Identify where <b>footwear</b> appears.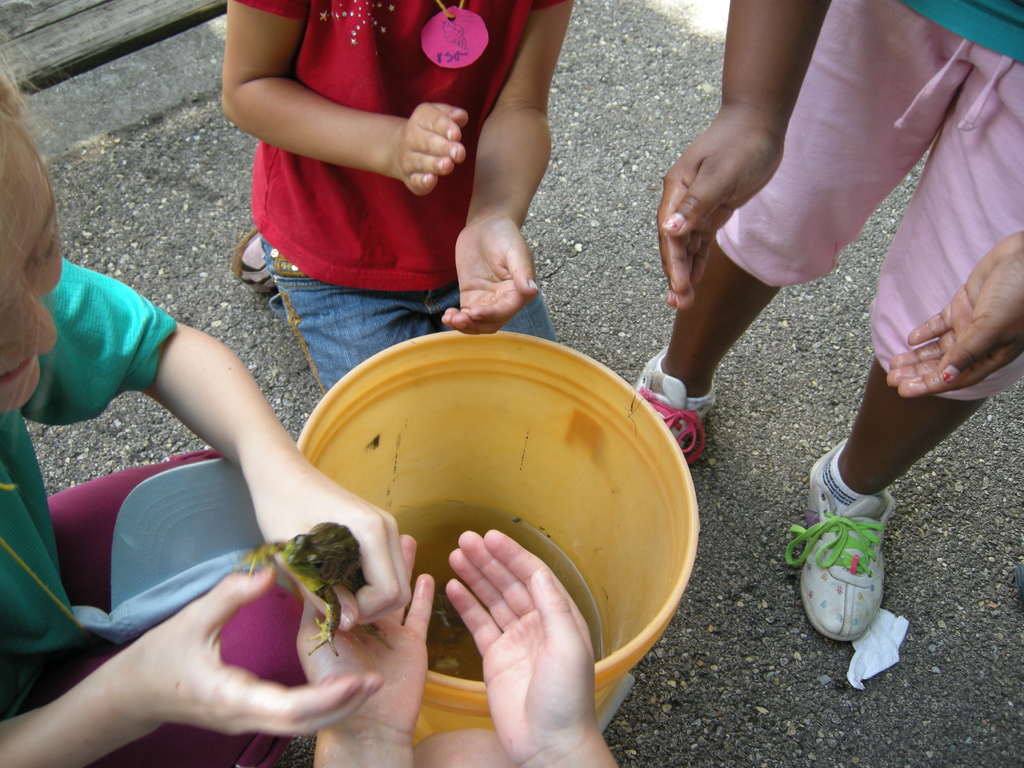
Appears at detection(788, 440, 895, 647).
